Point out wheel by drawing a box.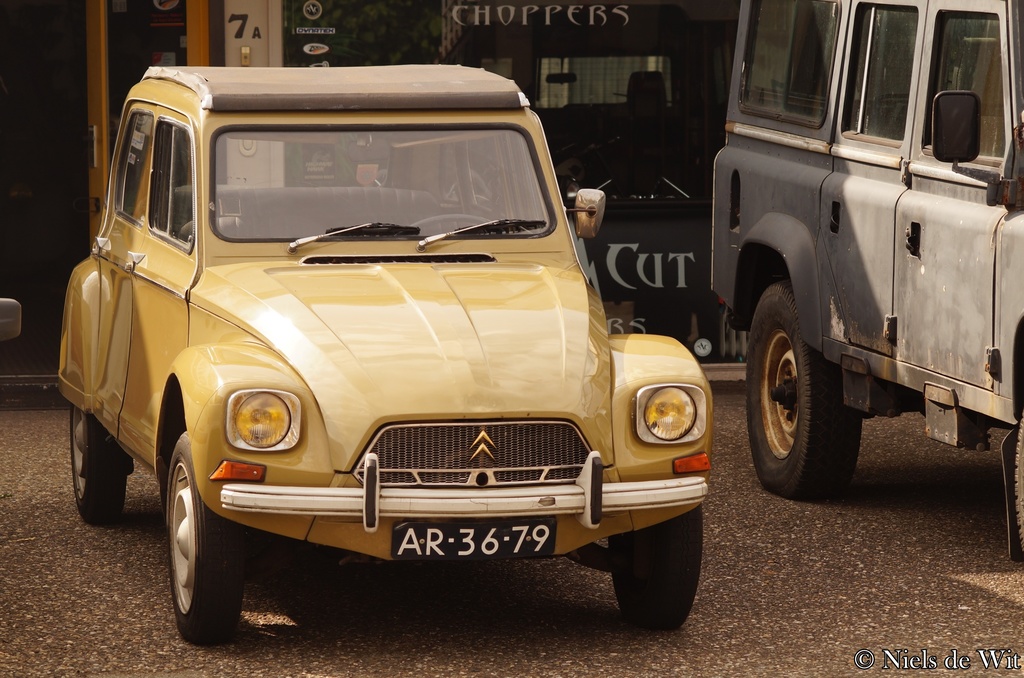
l=164, t=433, r=253, b=637.
